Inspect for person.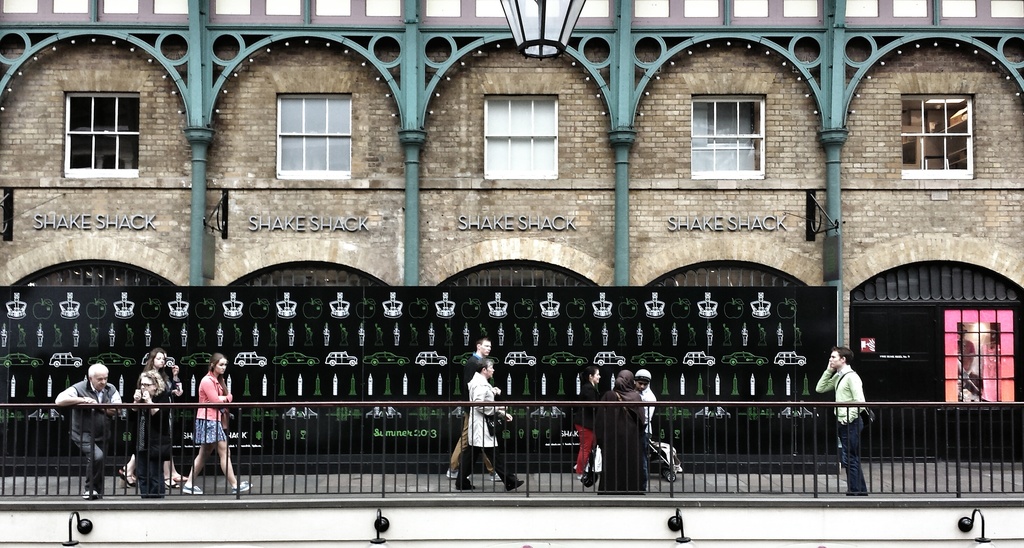
Inspection: <bbox>182, 347, 250, 498</bbox>.
